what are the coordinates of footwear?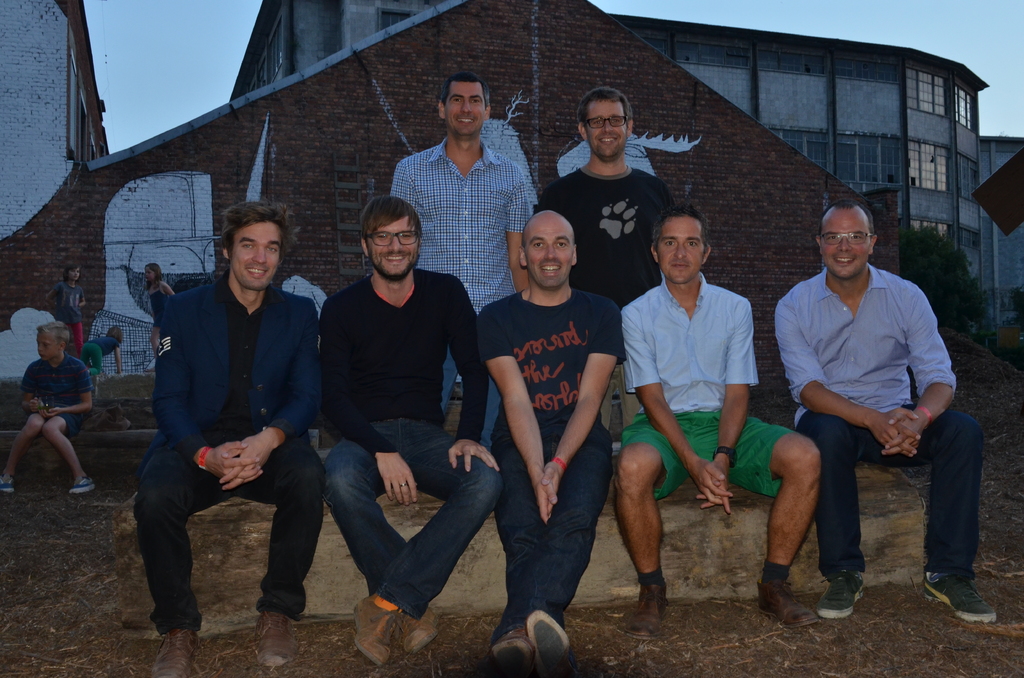
box(617, 582, 659, 634).
